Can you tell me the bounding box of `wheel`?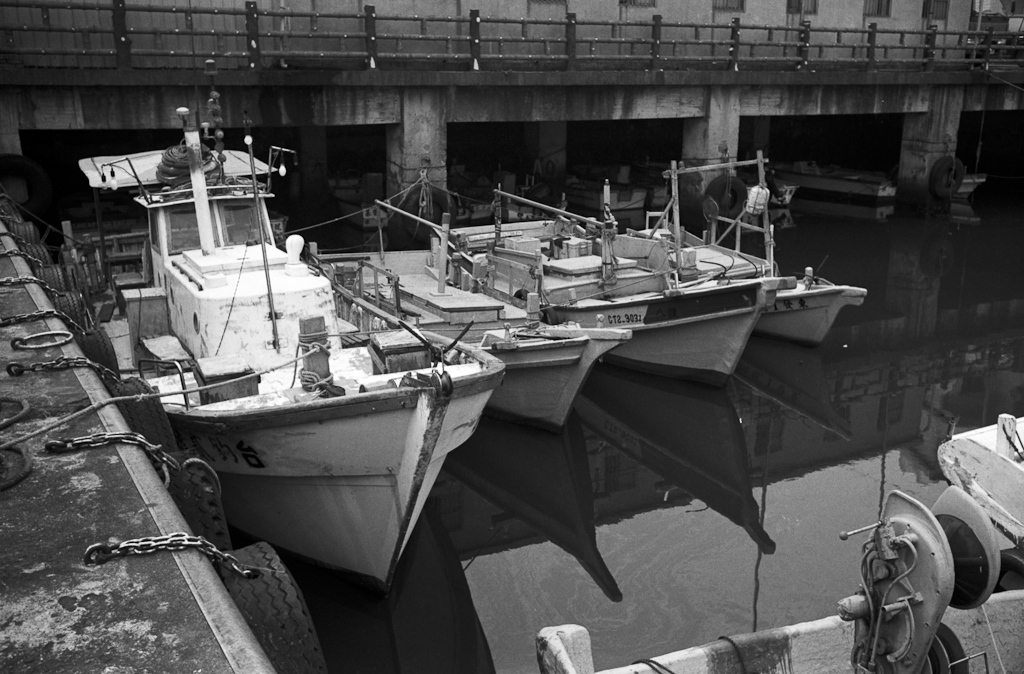
[left=704, top=175, right=751, bottom=226].
